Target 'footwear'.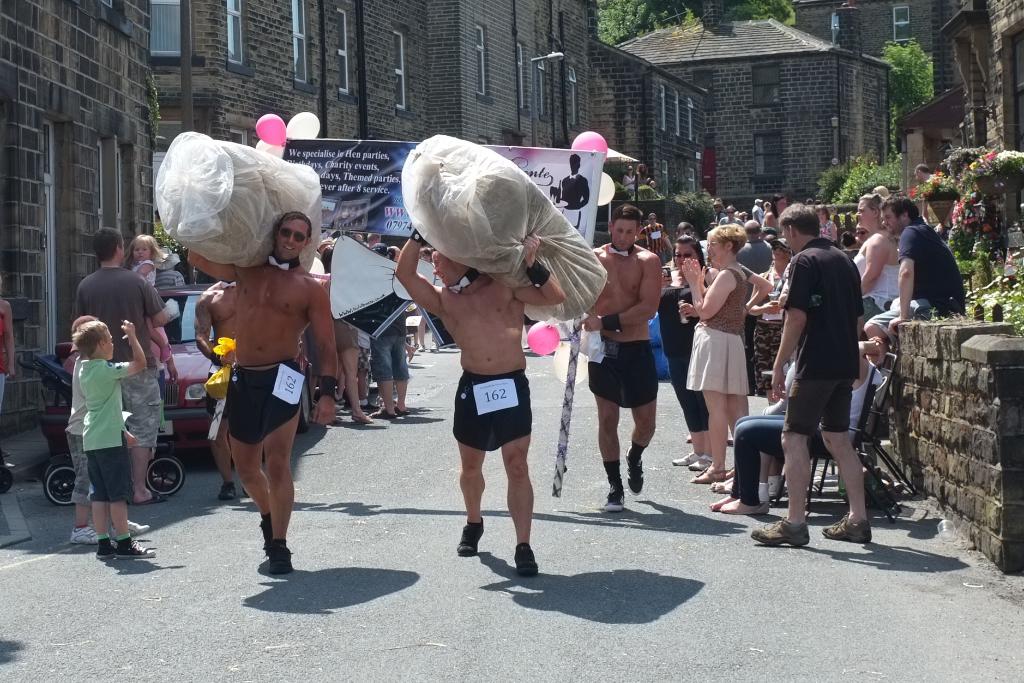
Target region: bbox(260, 509, 269, 565).
